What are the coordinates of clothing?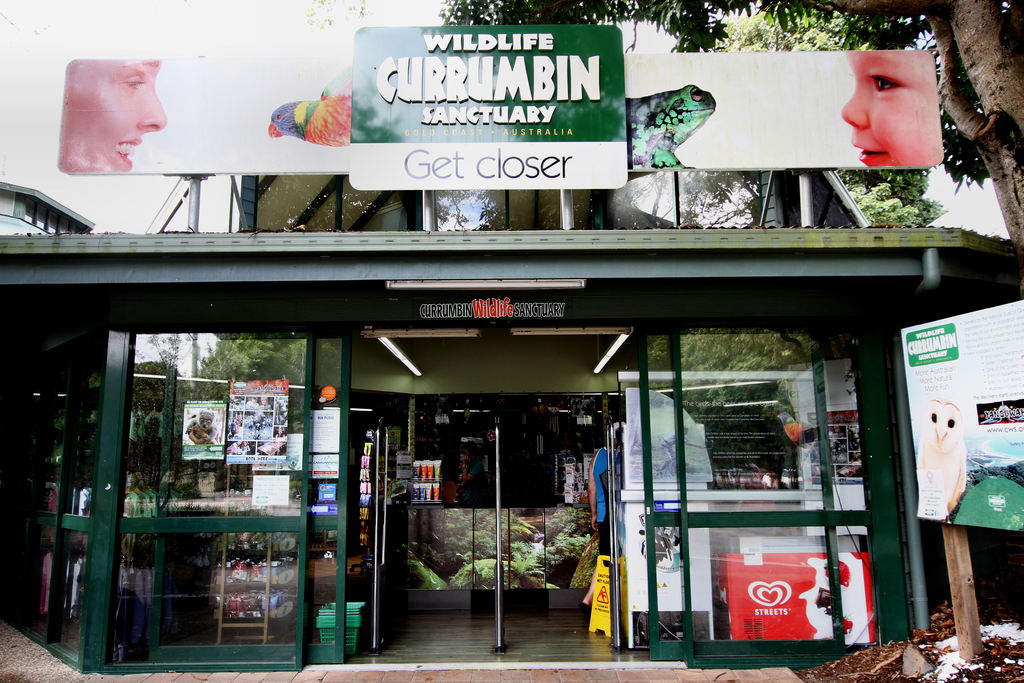
crop(593, 448, 612, 568).
